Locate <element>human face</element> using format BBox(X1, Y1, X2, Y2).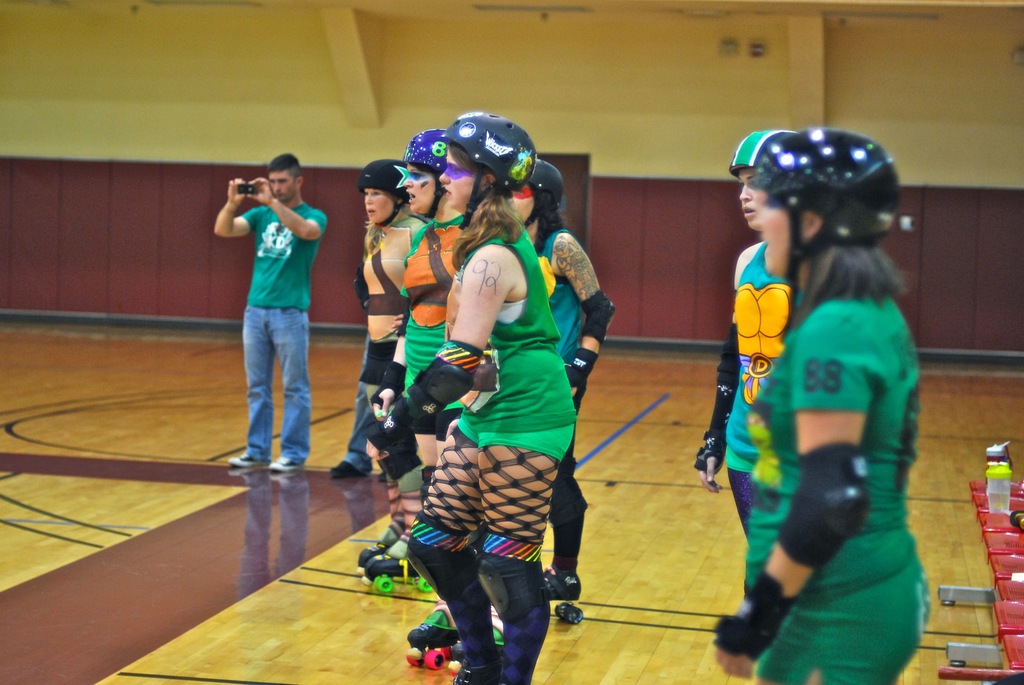
BBox(438, 144, 481, 210).
